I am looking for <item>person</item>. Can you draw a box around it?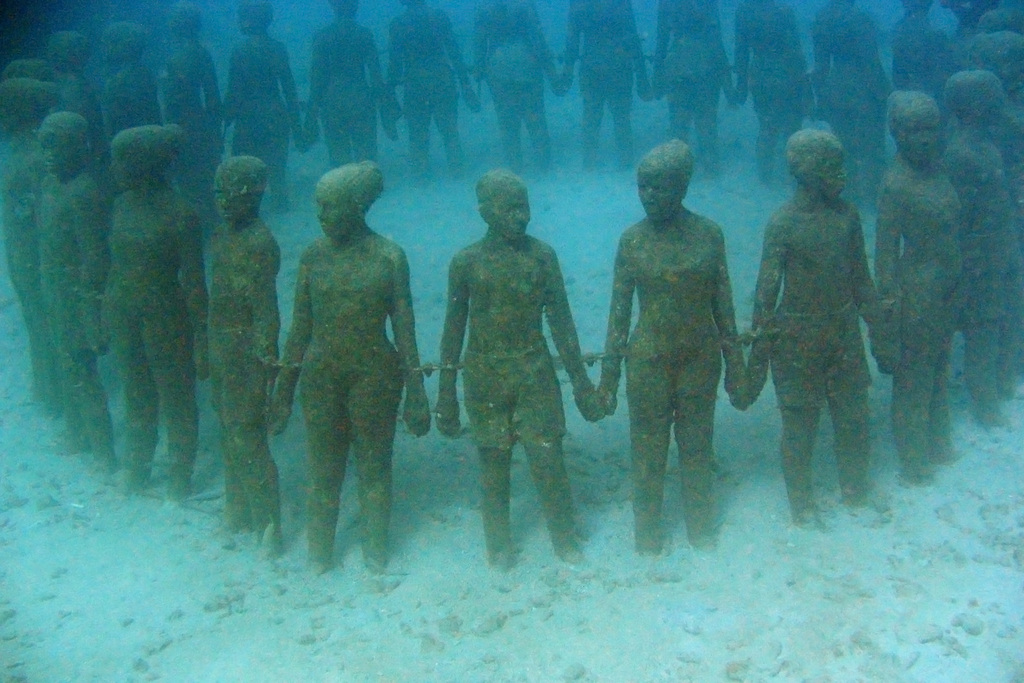
Sure, the bounding box is bbox=[97, 9, 167, 140].
